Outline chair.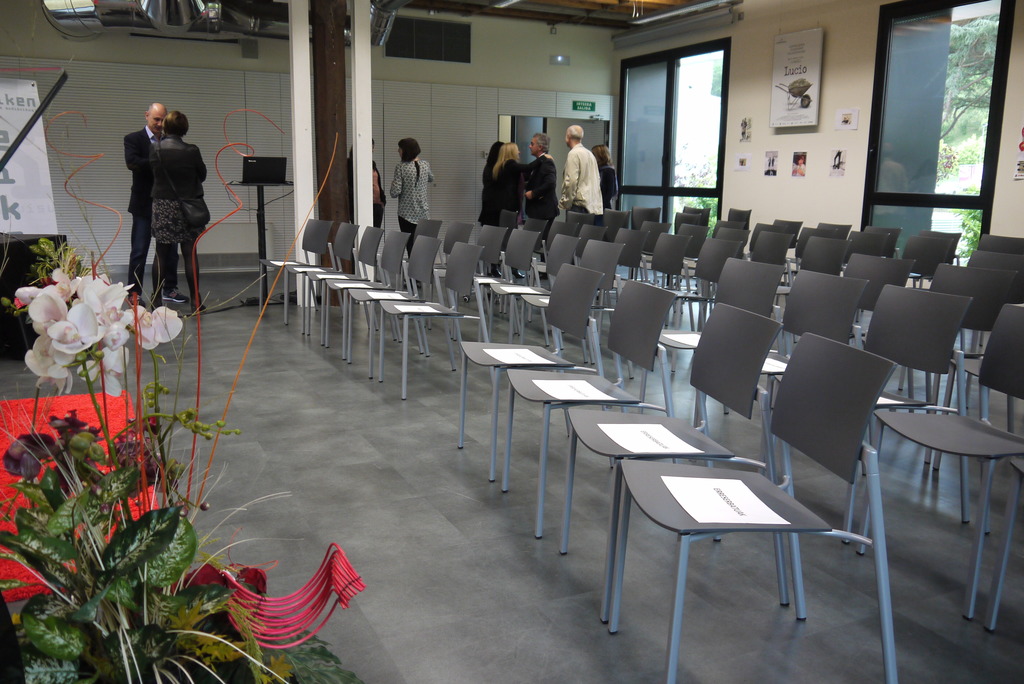
Outline: box=[867, 345, 1017, 653].
